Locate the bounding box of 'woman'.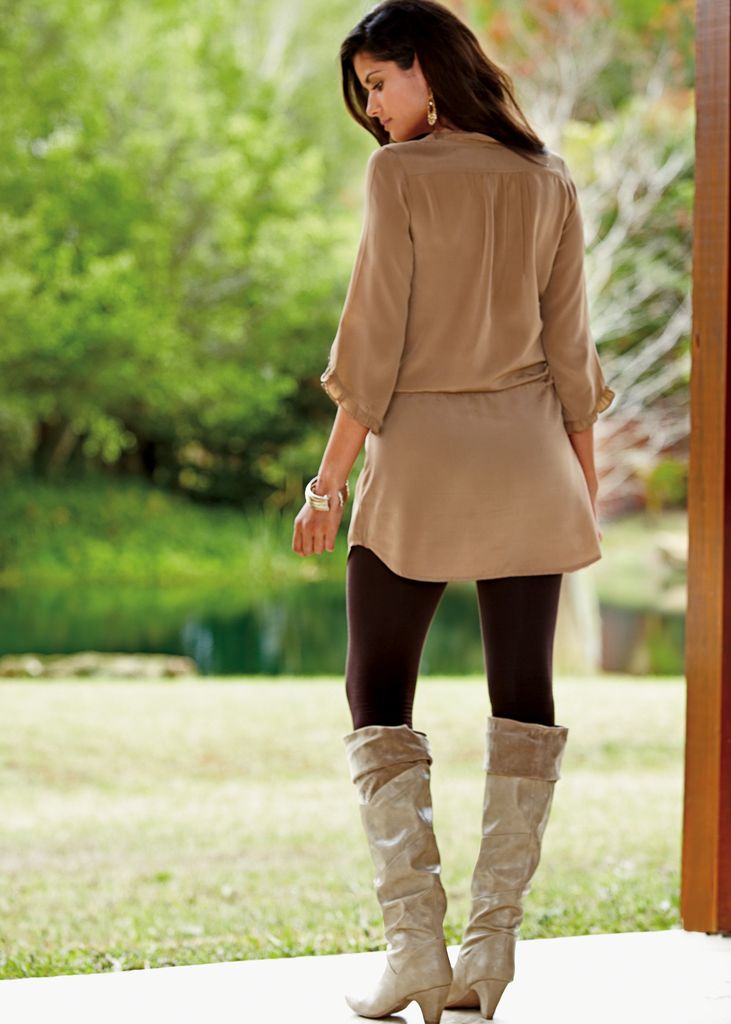
Bounding box: (284, 19, 622, 911).
